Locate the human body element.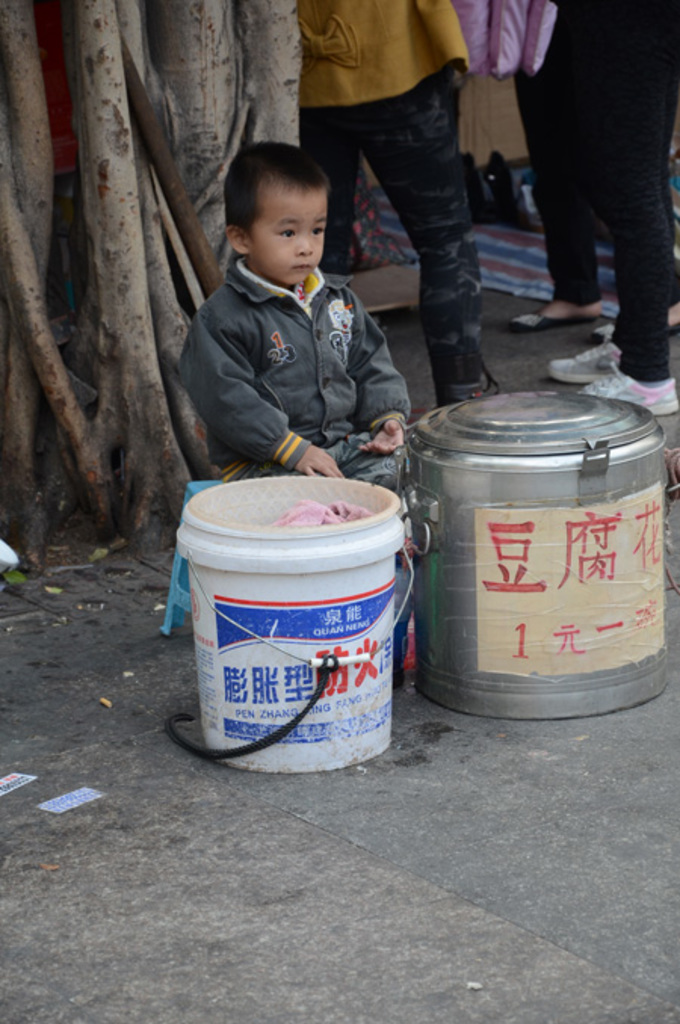
Element bbox: 181:139:411:690.
